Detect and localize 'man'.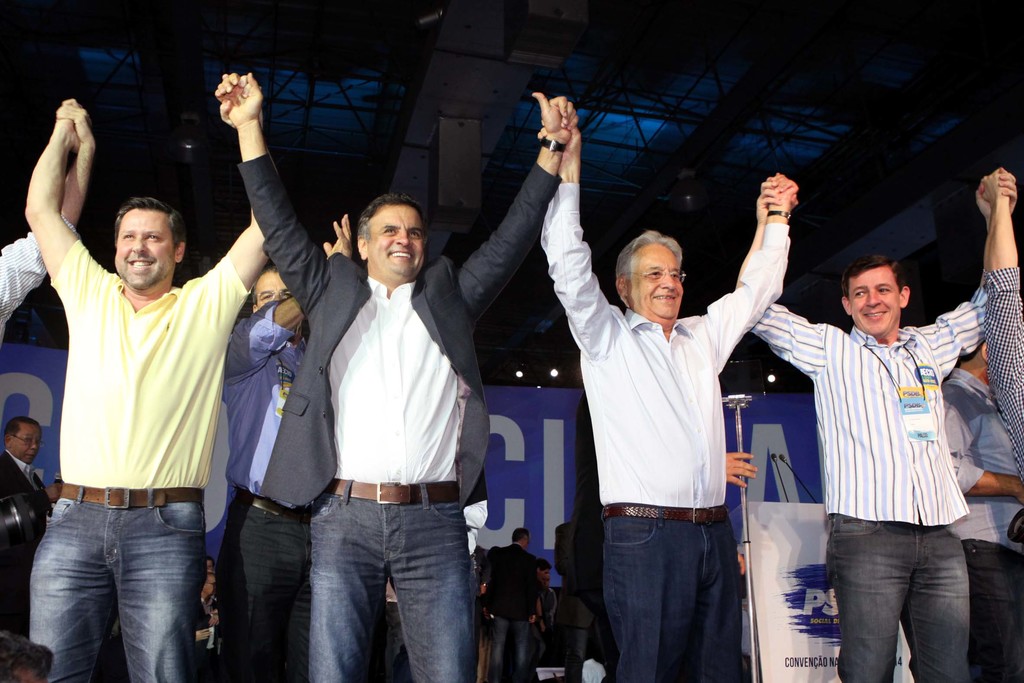
Localized at locate(534, 131, 803, 682).
